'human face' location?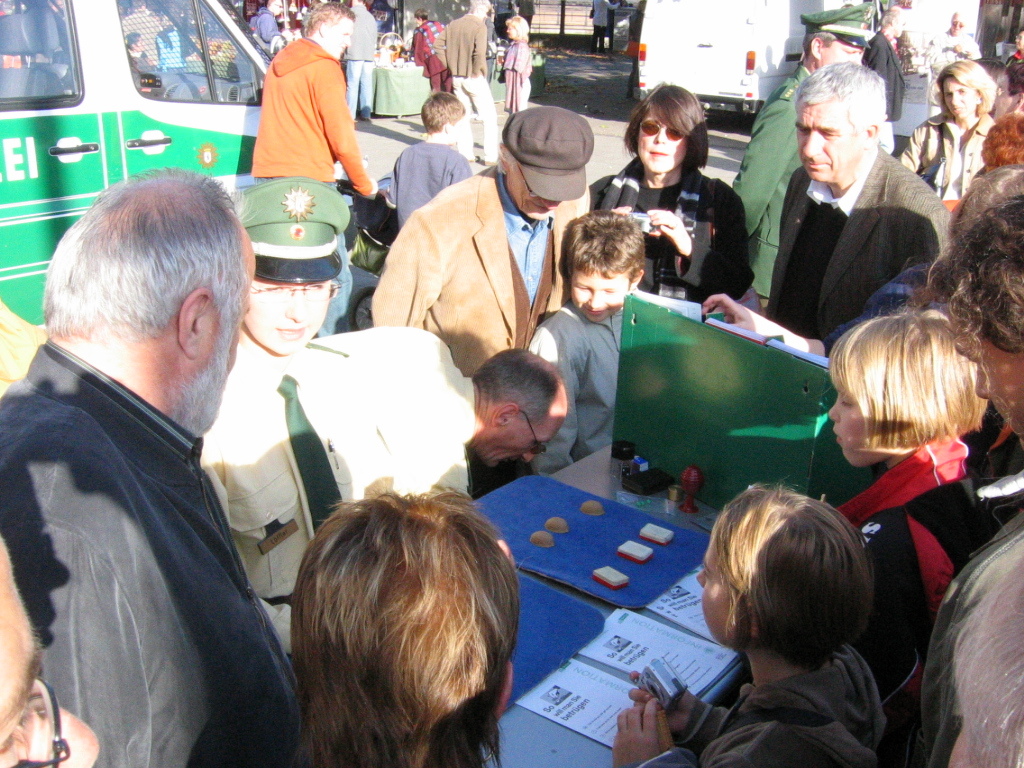
330:17:357:58
